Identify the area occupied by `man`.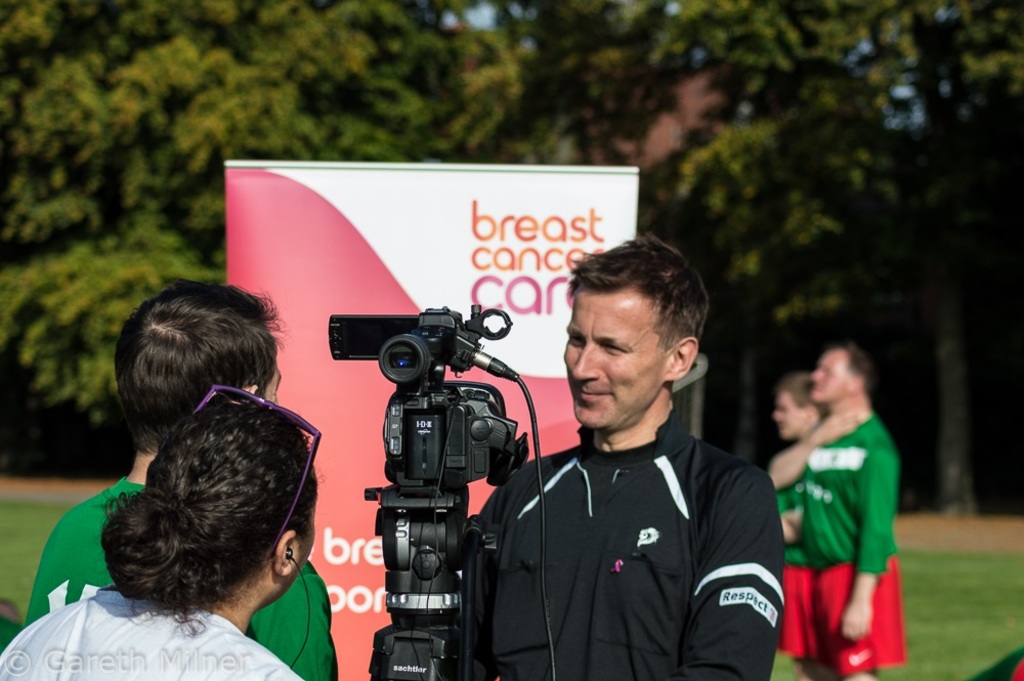
Area: (26, 276, 338, 680).
